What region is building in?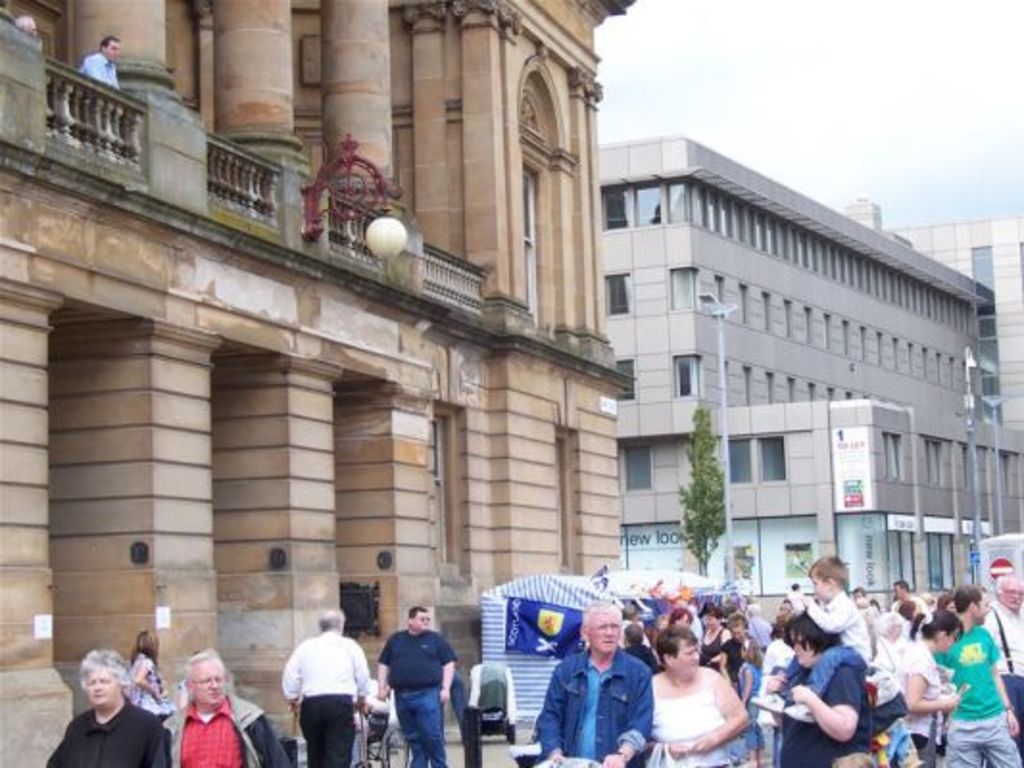
region(903, 213, 1022, 438).
